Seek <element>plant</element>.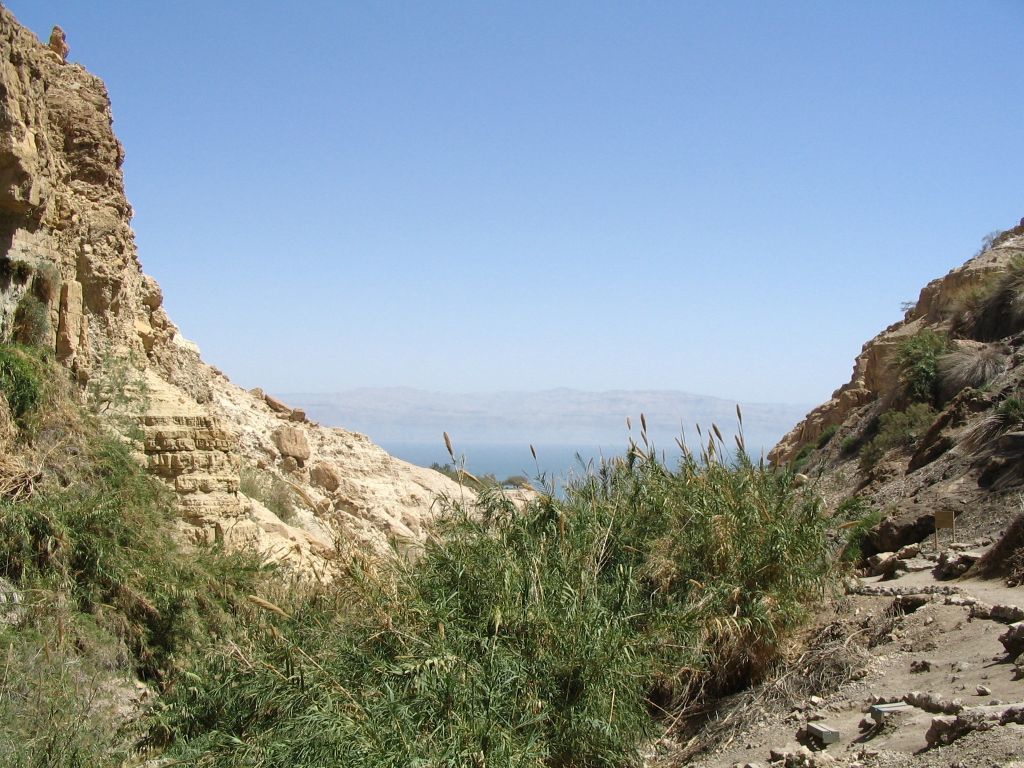
889, 311, 959, 404.
